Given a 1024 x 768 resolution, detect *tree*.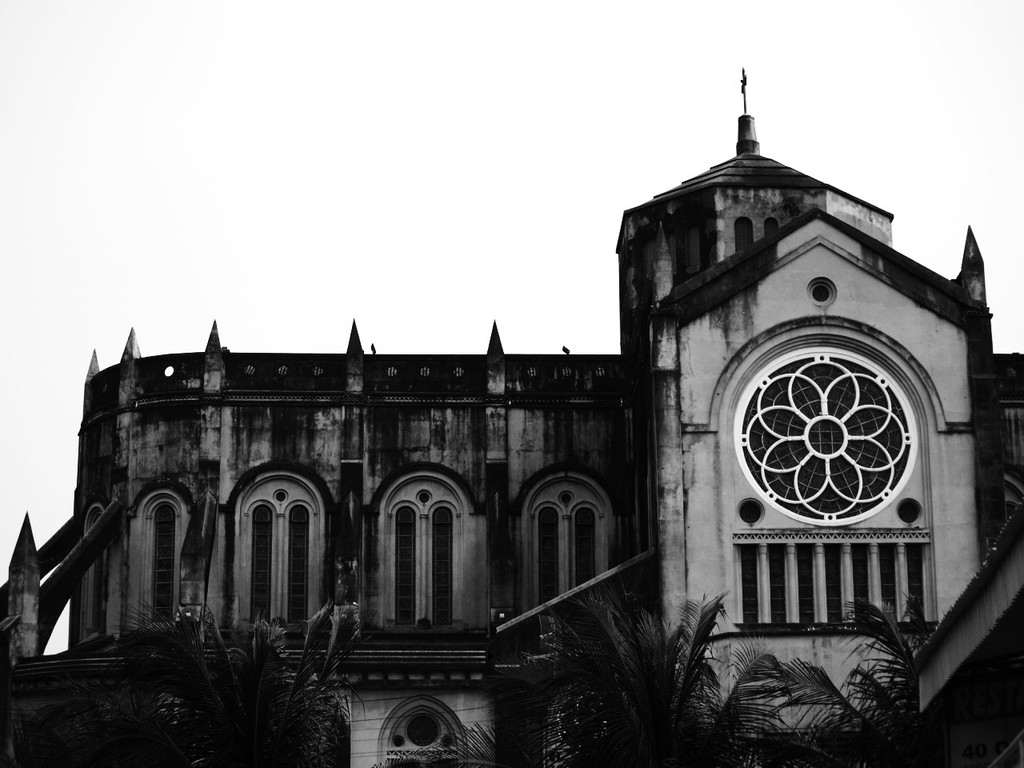
387/586/801/767.
